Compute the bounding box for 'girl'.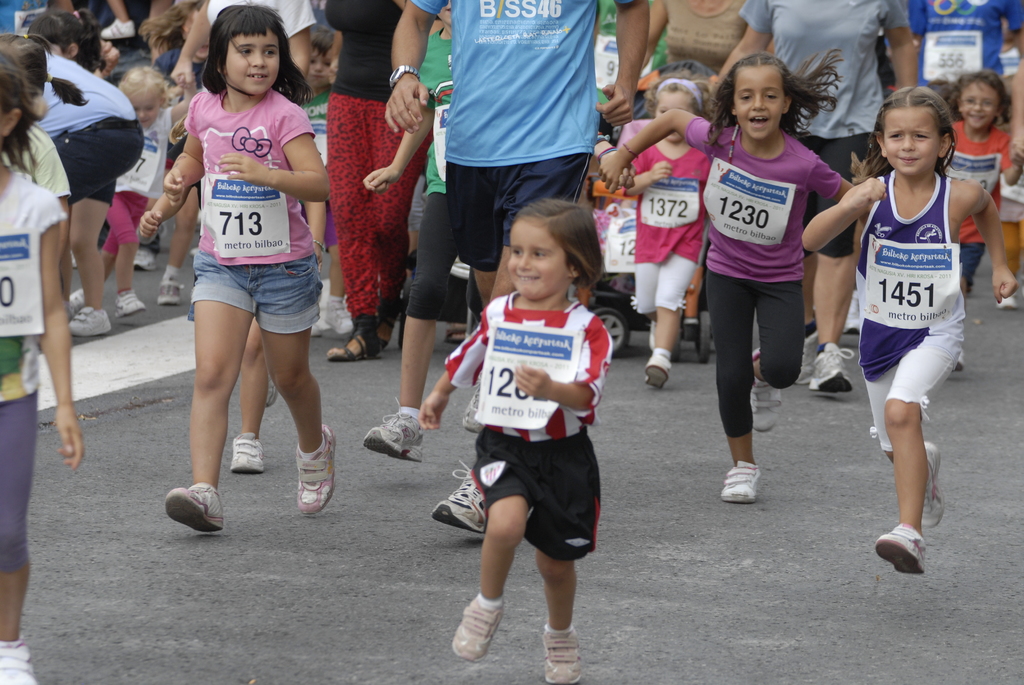
detection(0, 30, 84, 315).
